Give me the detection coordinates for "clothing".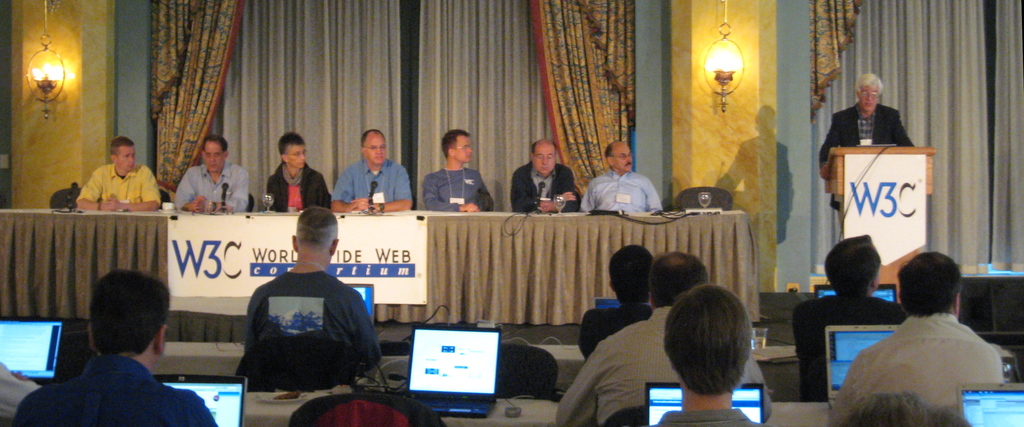
BBox(78, 158, 159, 208).
